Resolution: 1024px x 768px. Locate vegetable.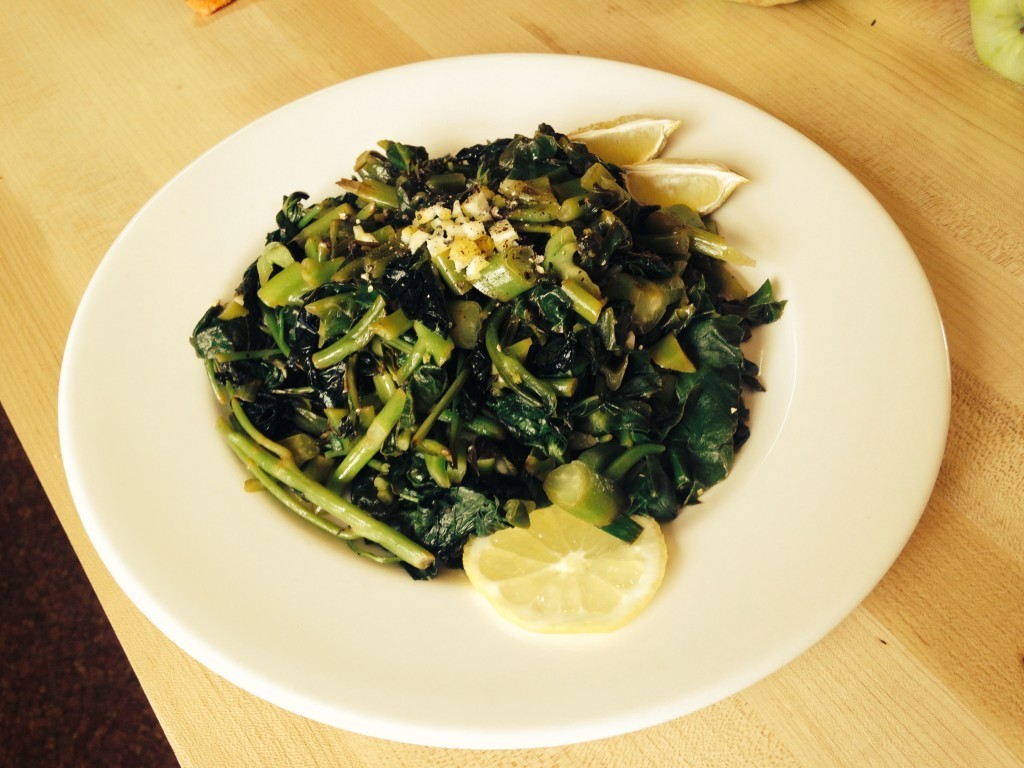
[x1=618, y1=160, x2=744, y2=220].
